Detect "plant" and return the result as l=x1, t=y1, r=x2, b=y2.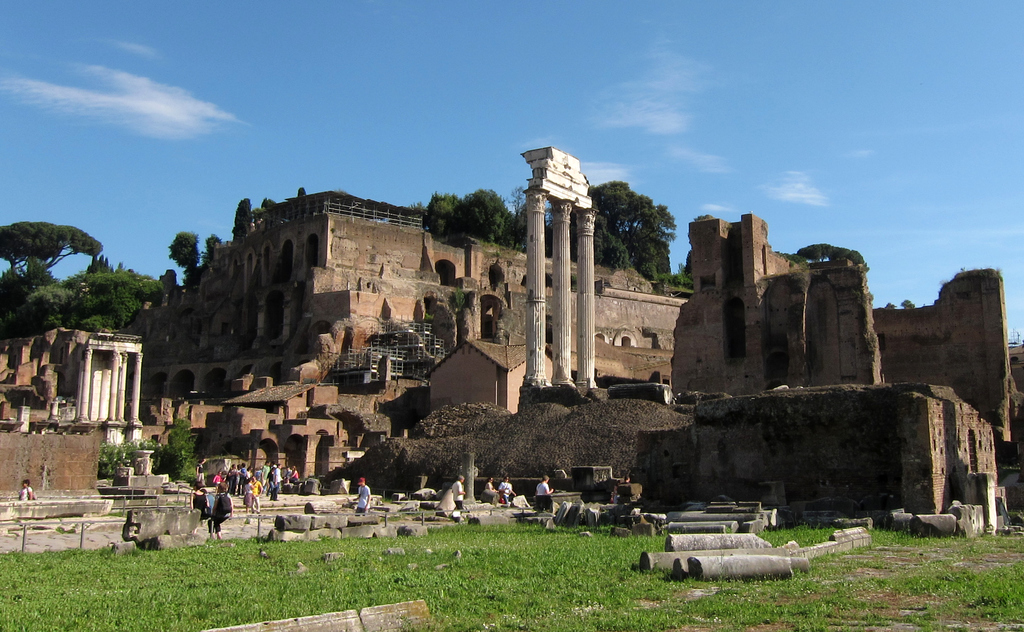
l=325, t=225, r=337, b=236.
